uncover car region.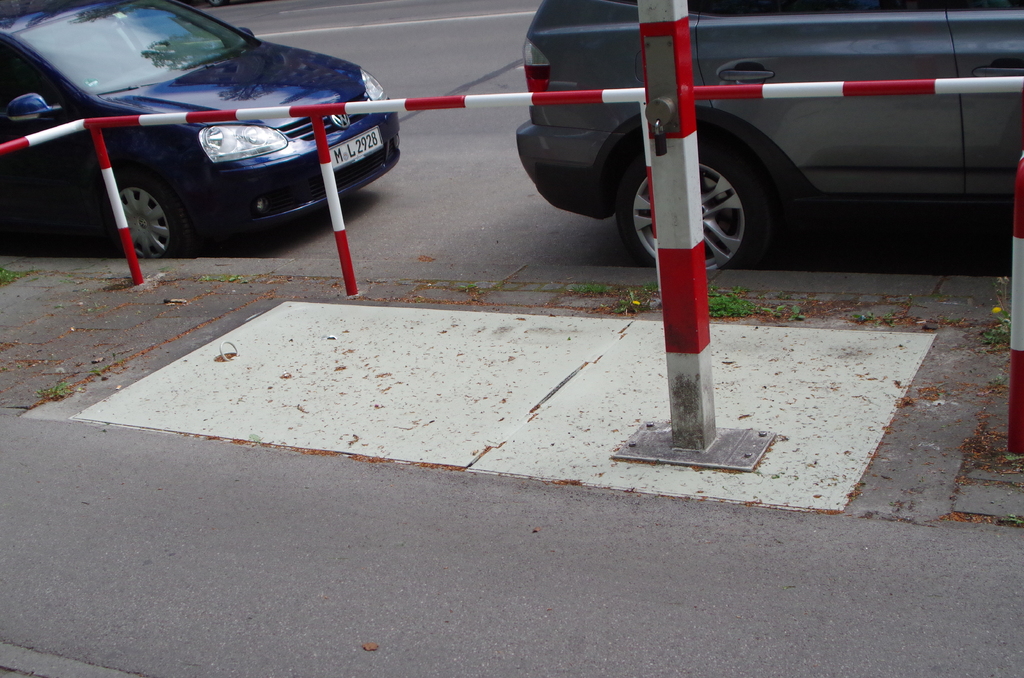
Uncovered: [left=0, top=15, right=486, bottom=252].
